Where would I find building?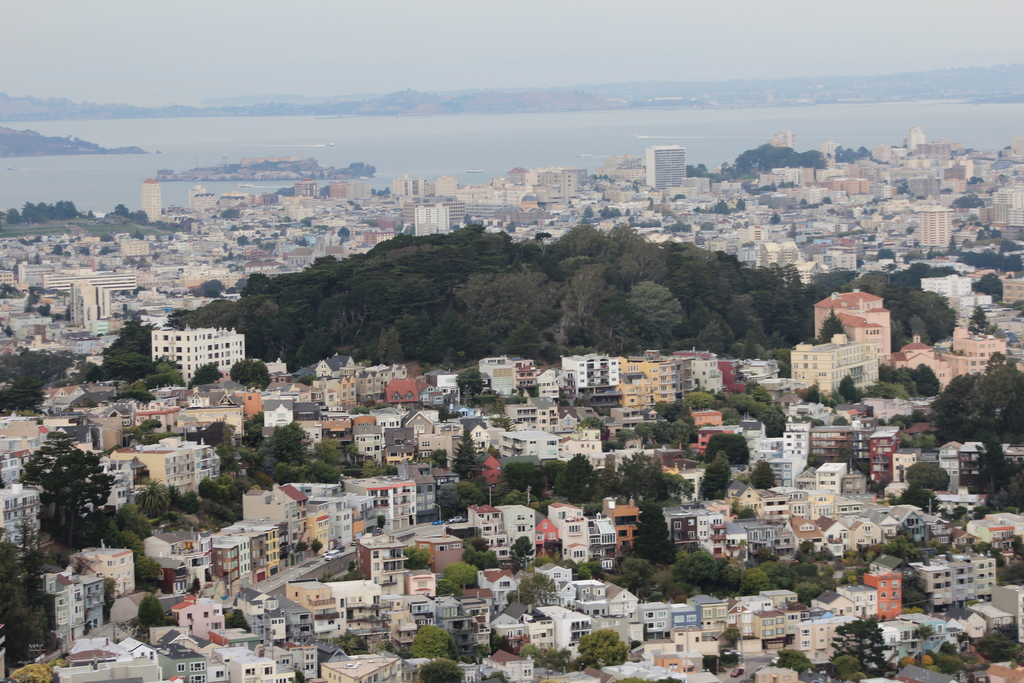
At [107,447,221,498].
